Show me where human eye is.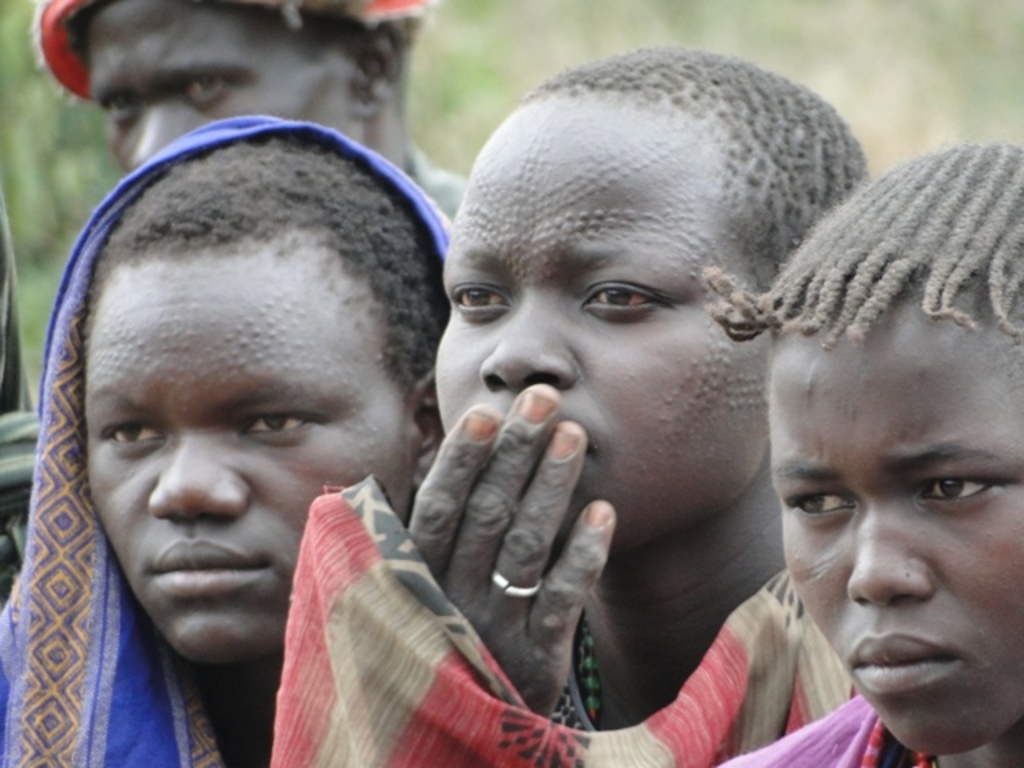
human eye is at 442/269/515/331.
